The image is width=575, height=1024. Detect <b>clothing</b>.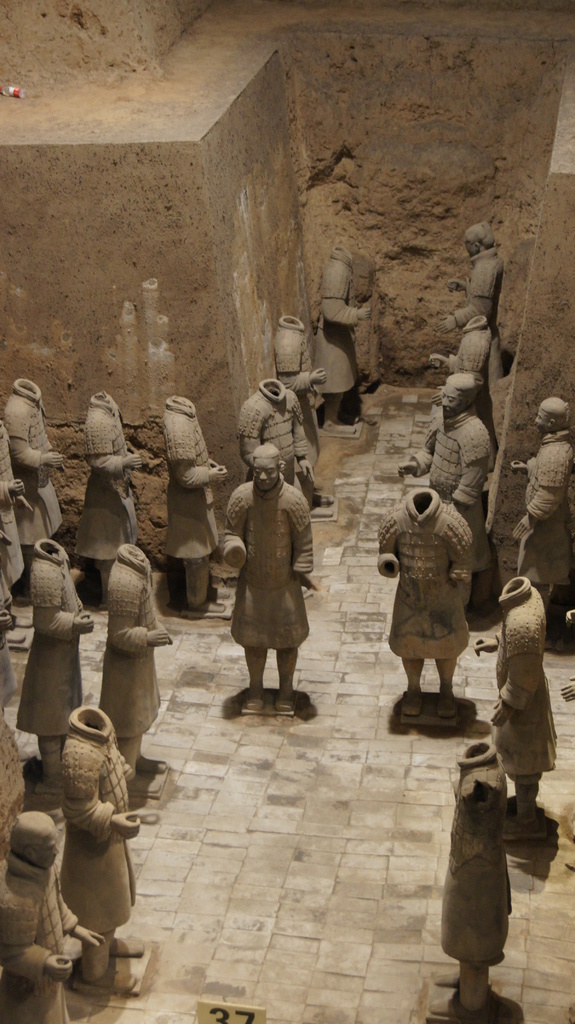
Detection: pyautogui.locateOnScreen(59, 699, 134, 932).
